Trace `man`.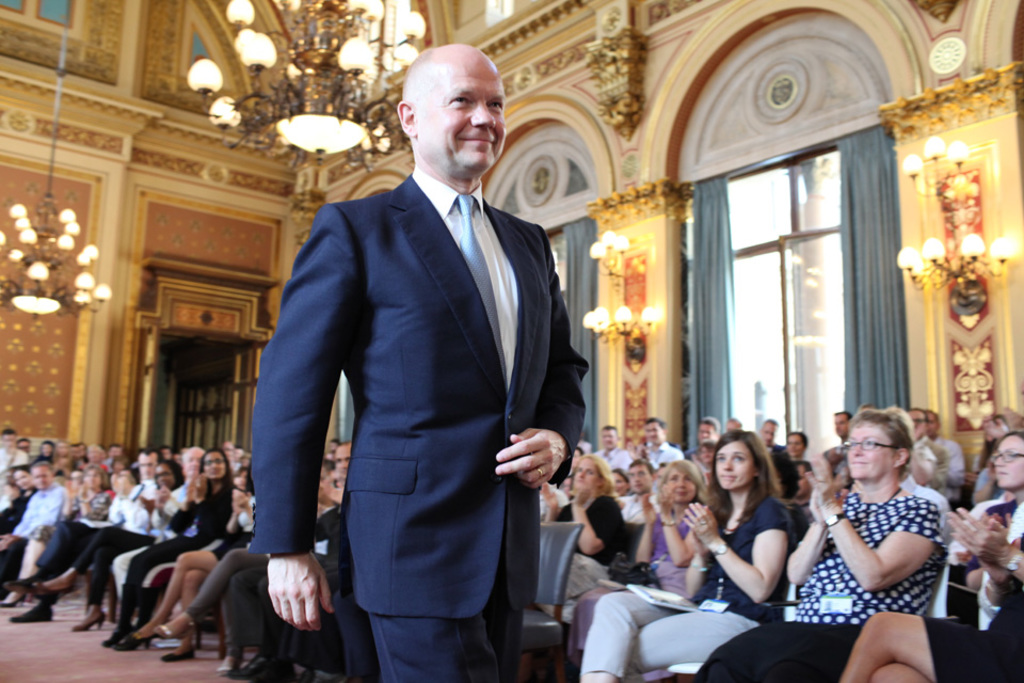
Traced to bbox=(910, 409, 944, 501).
